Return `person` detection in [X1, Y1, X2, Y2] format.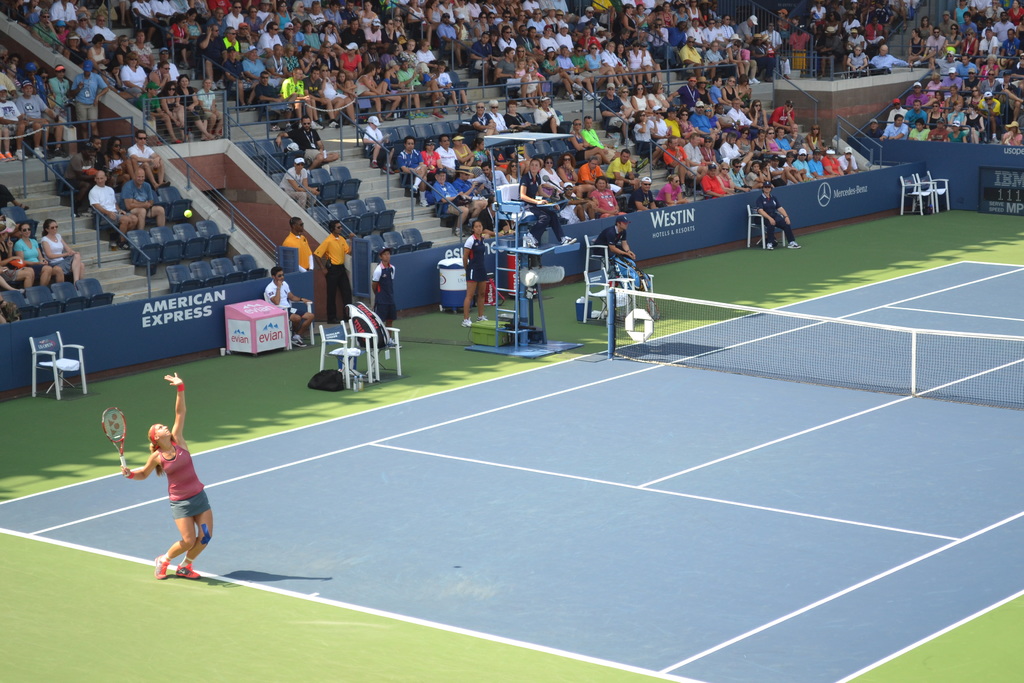
[144, 0, 461, 126].
